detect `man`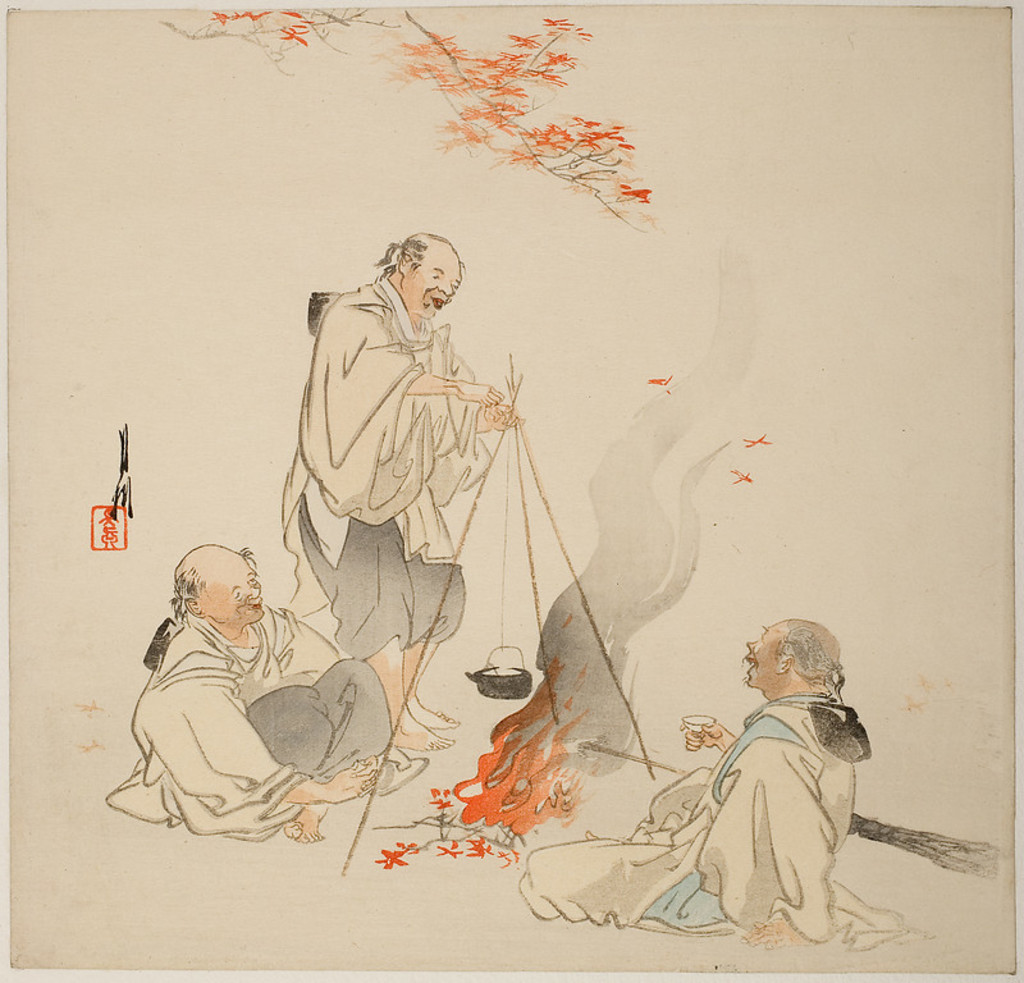
BBox(253, 200, 548, 730)
